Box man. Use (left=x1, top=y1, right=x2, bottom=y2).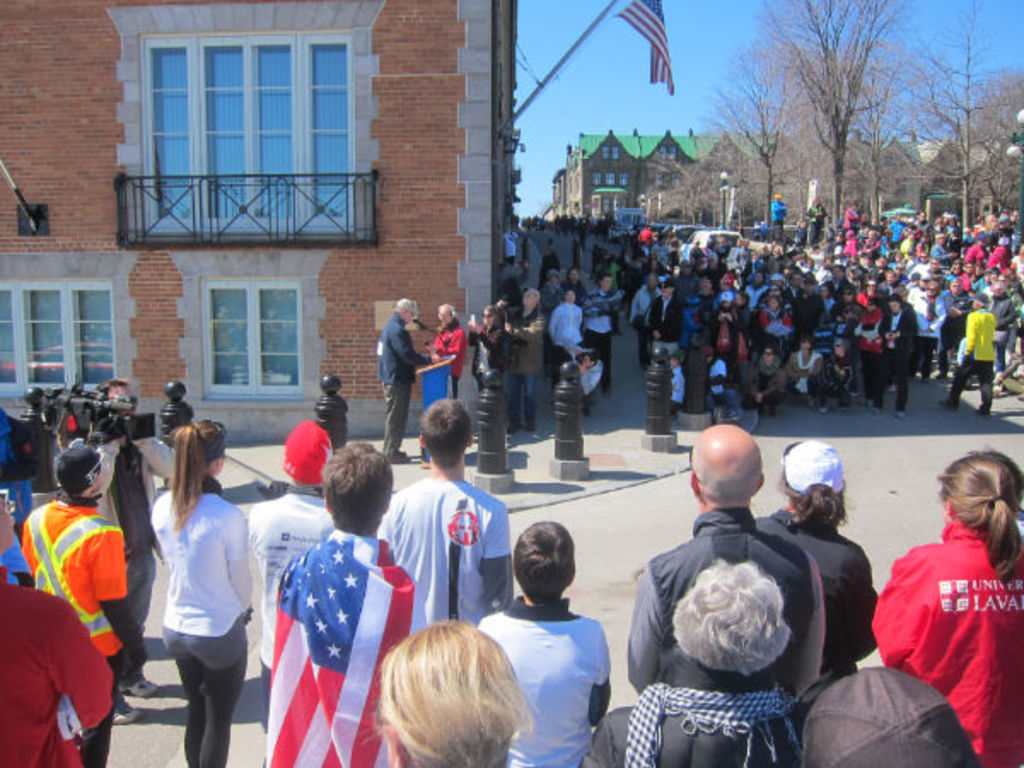
(left=497, top=285, right=546, bottom=430).
